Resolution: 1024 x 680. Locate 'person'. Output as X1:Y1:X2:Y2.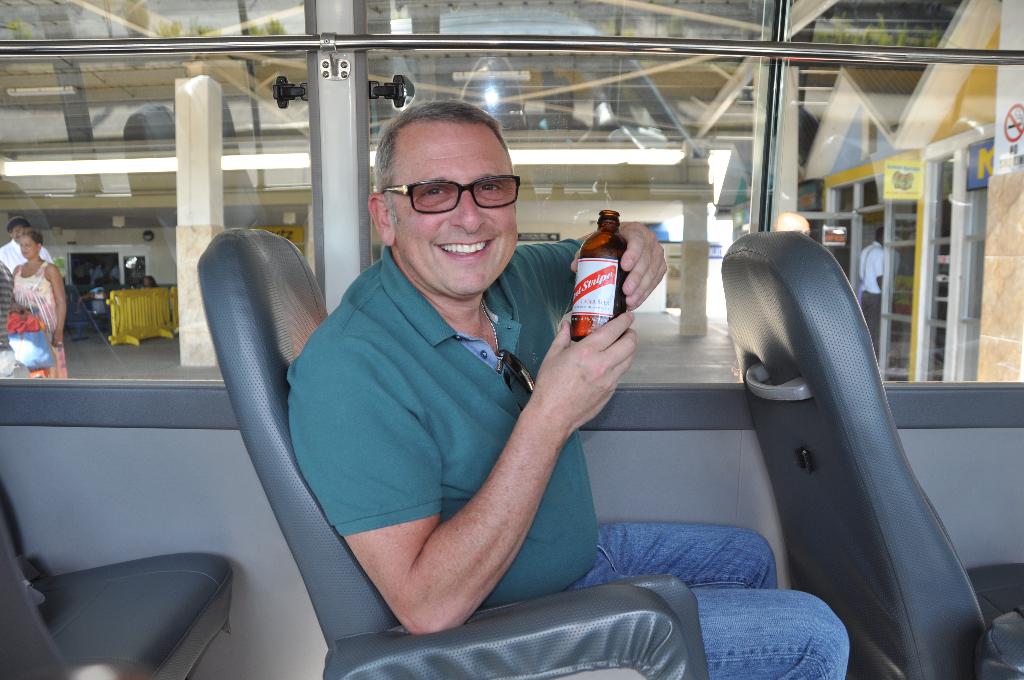
0:221:57:273.
